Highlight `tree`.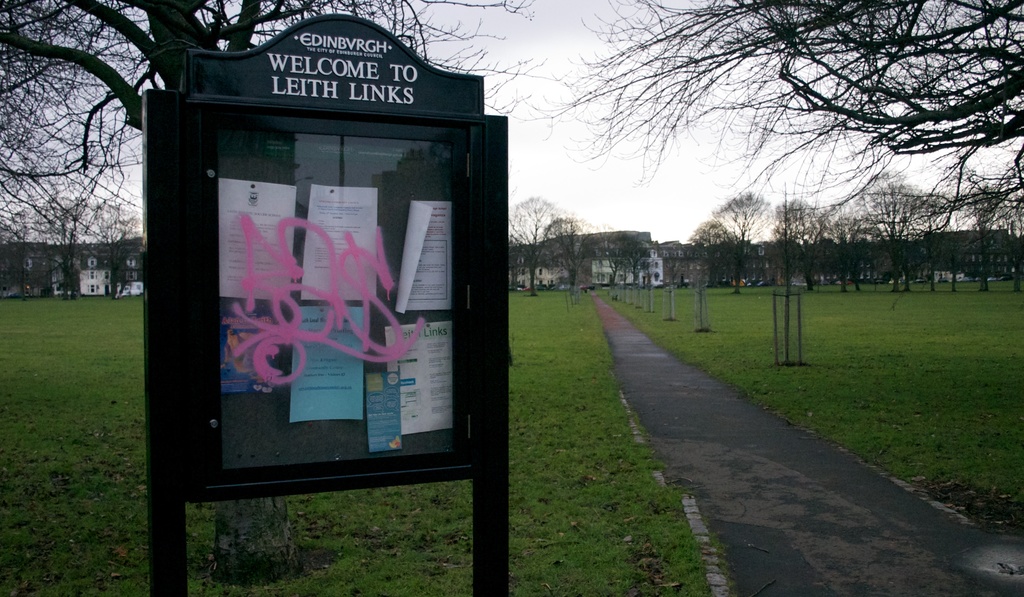
Highlighted region: Rect(509, 193, 563, 298).
